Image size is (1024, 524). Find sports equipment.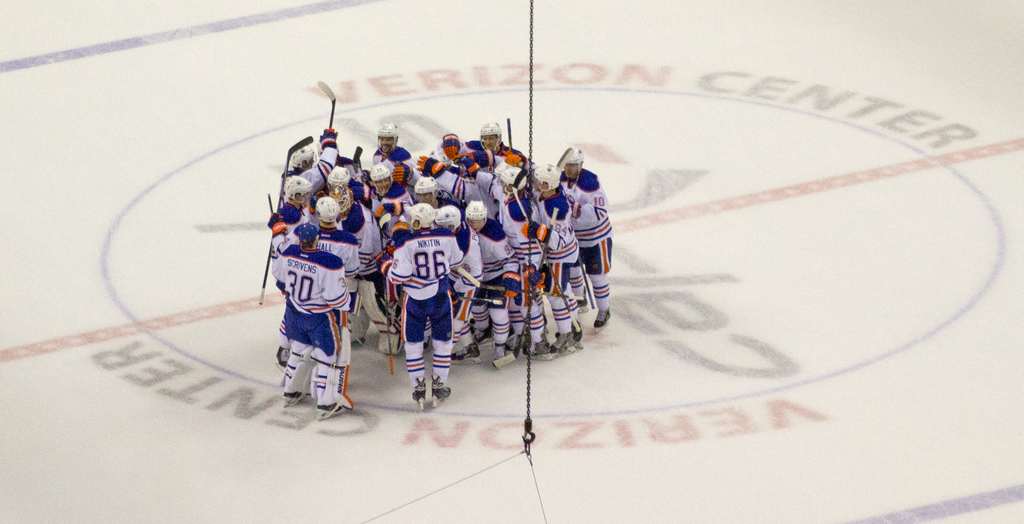
region(377, 123, 399, 155).
